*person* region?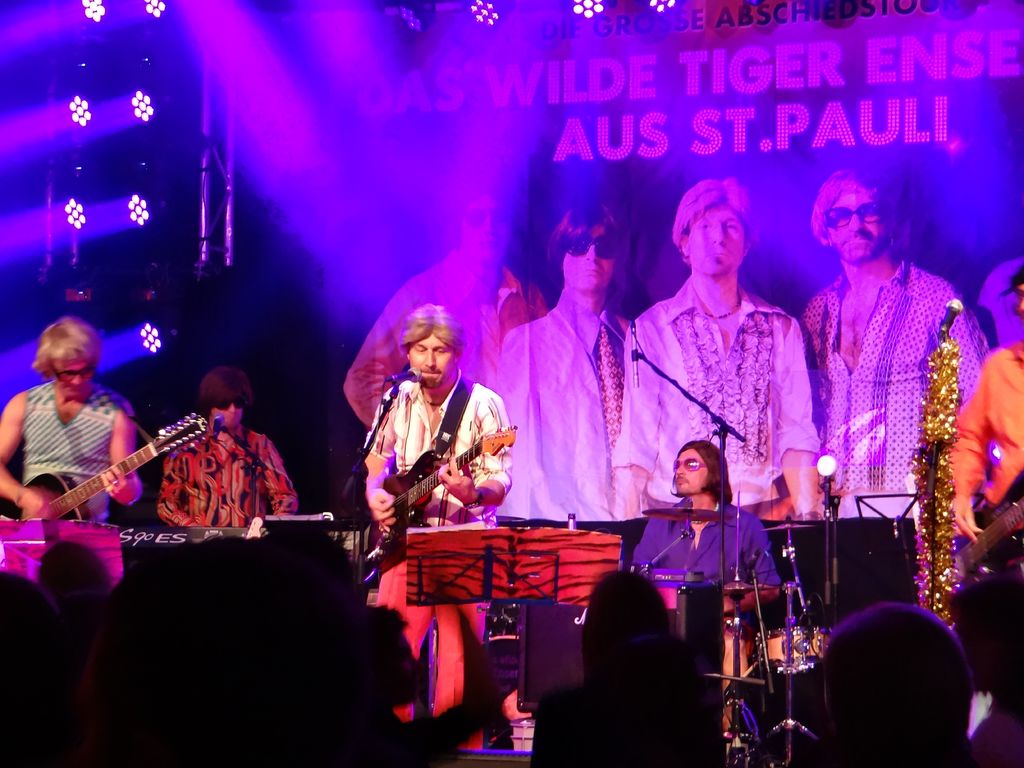
(left=348, top=192, right=548, bottom=440)
